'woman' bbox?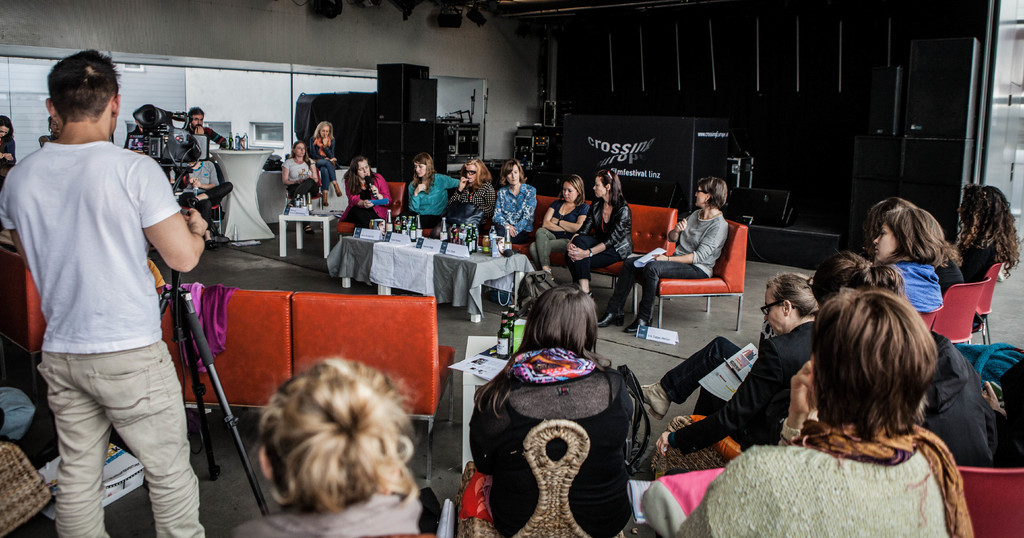
[left=490, top=159, right=539, bottom=246]
